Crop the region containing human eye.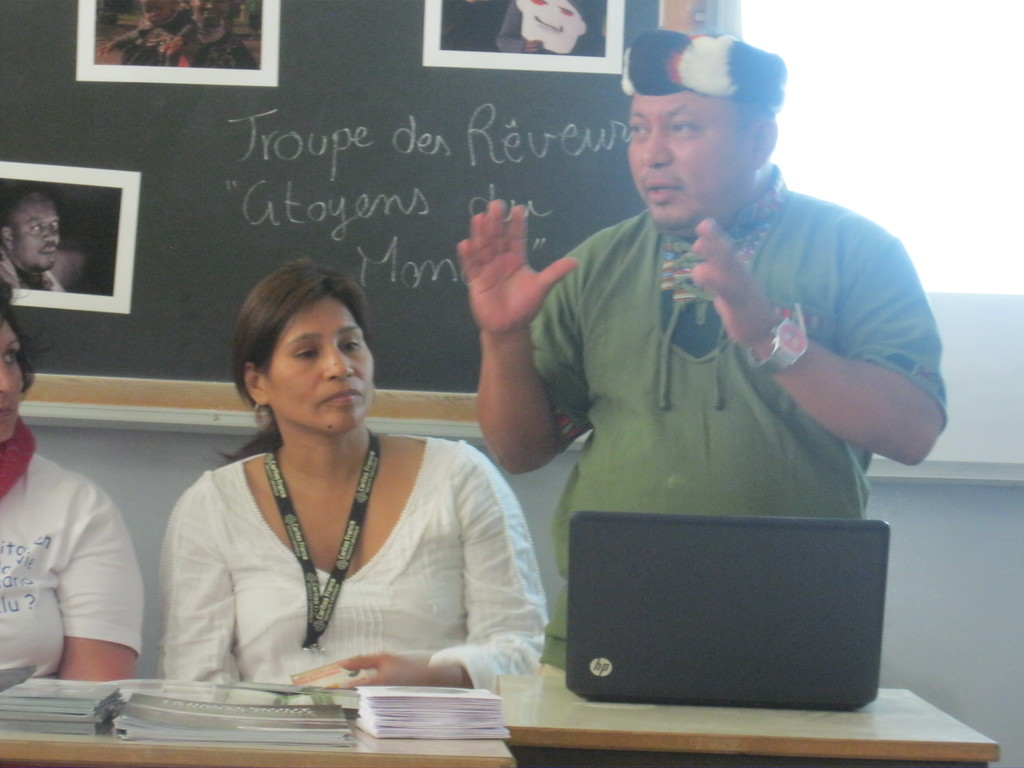
Crop region: locate(335, 340, 360, 352).
